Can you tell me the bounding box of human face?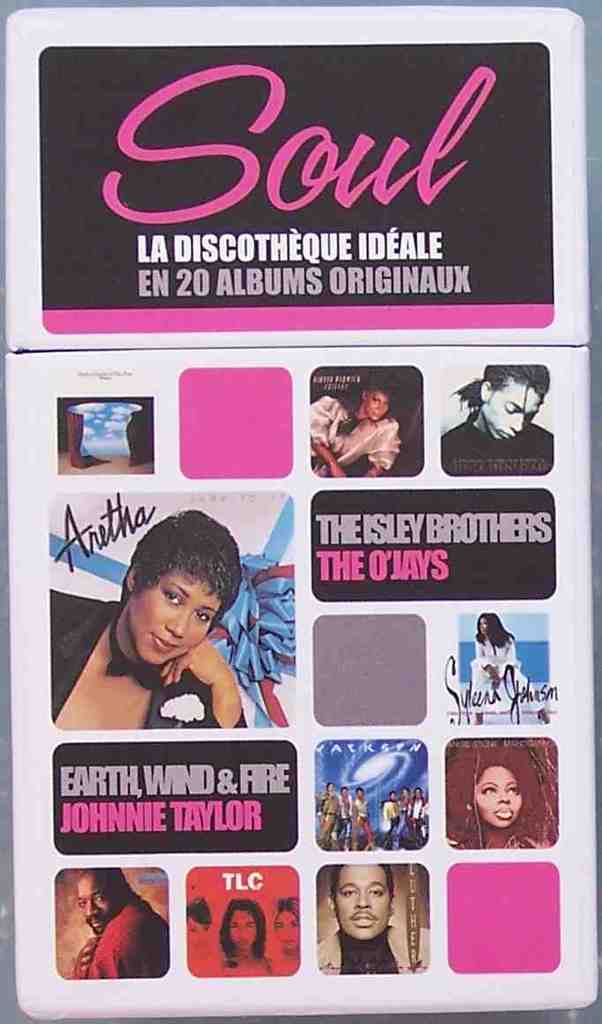
Rect(362, 385, 392, 427).
